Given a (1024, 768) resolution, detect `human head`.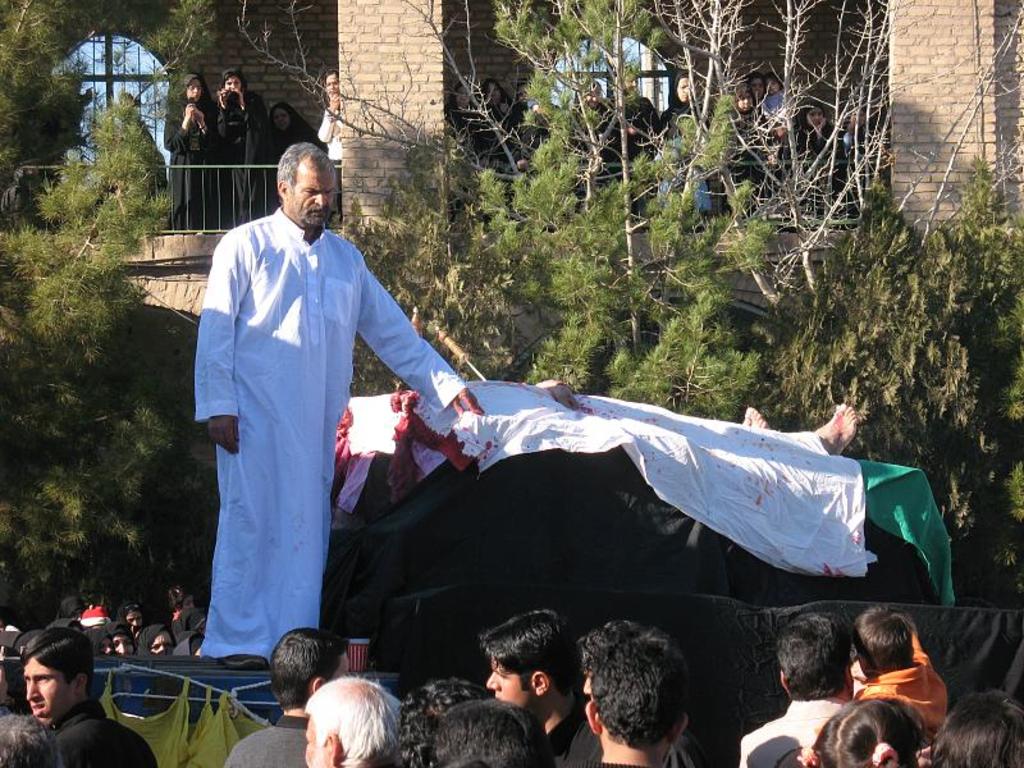
<bbox>480, 602, 595, 714</bbox>.
